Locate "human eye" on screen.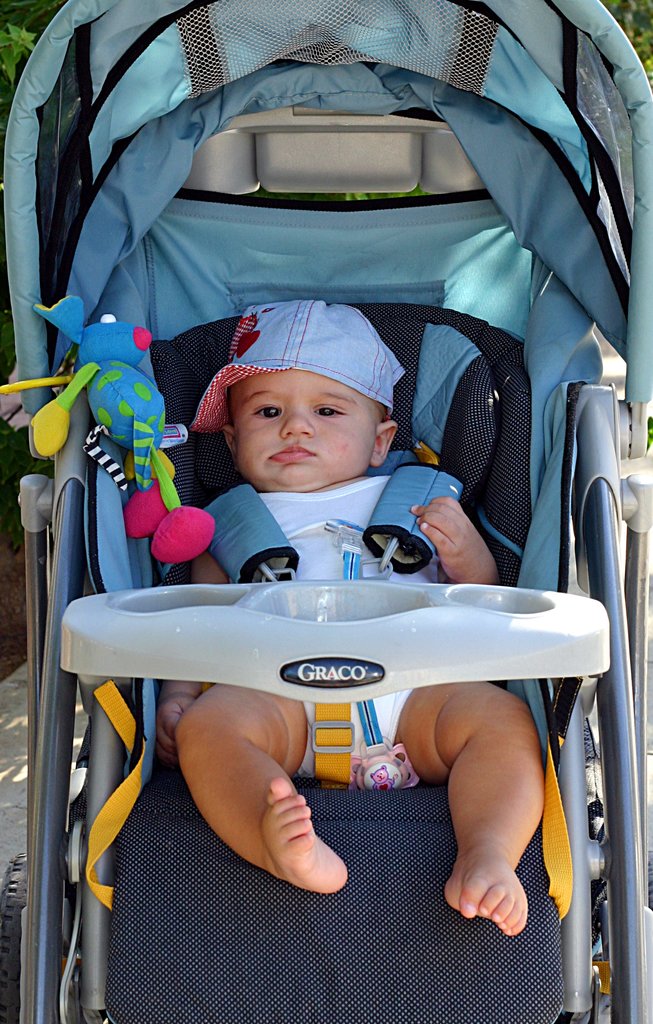
On screen at rect(310, 401, 347, 424).
